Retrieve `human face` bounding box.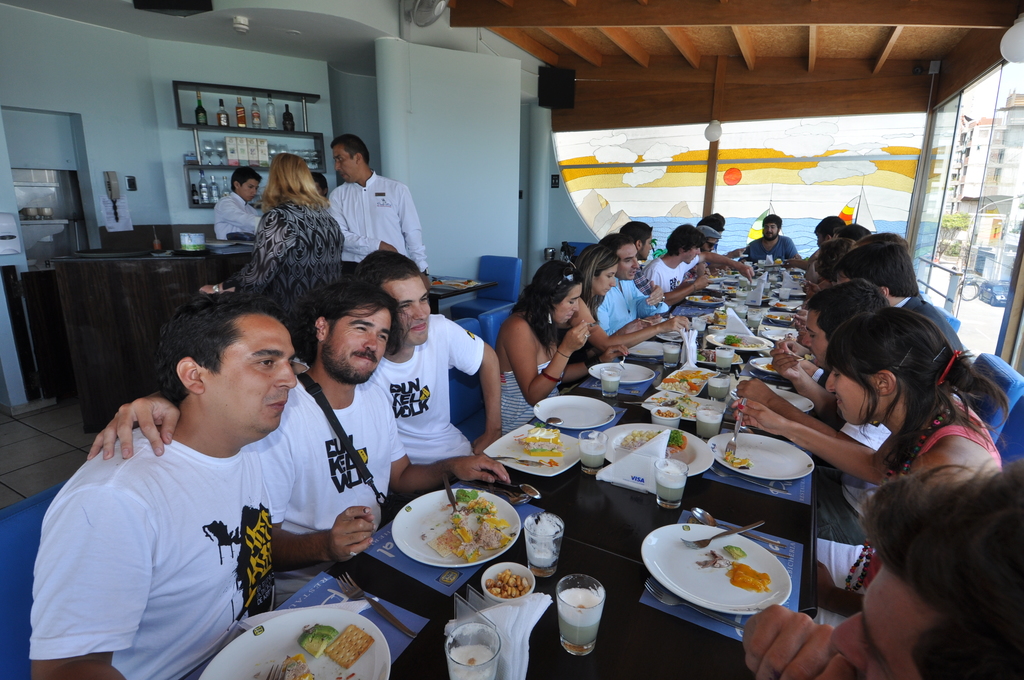
Bounding box: left=609, top=250, right=640, bottom=287.
